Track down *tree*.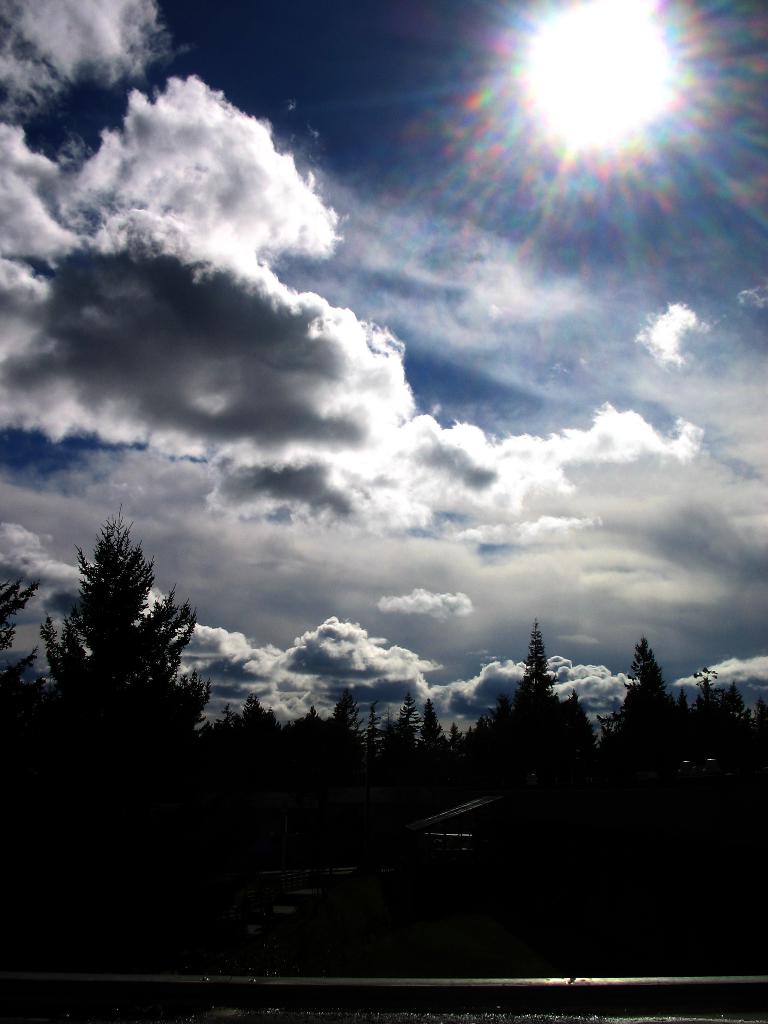
Tracked to box(419, 695, 450, 798).
